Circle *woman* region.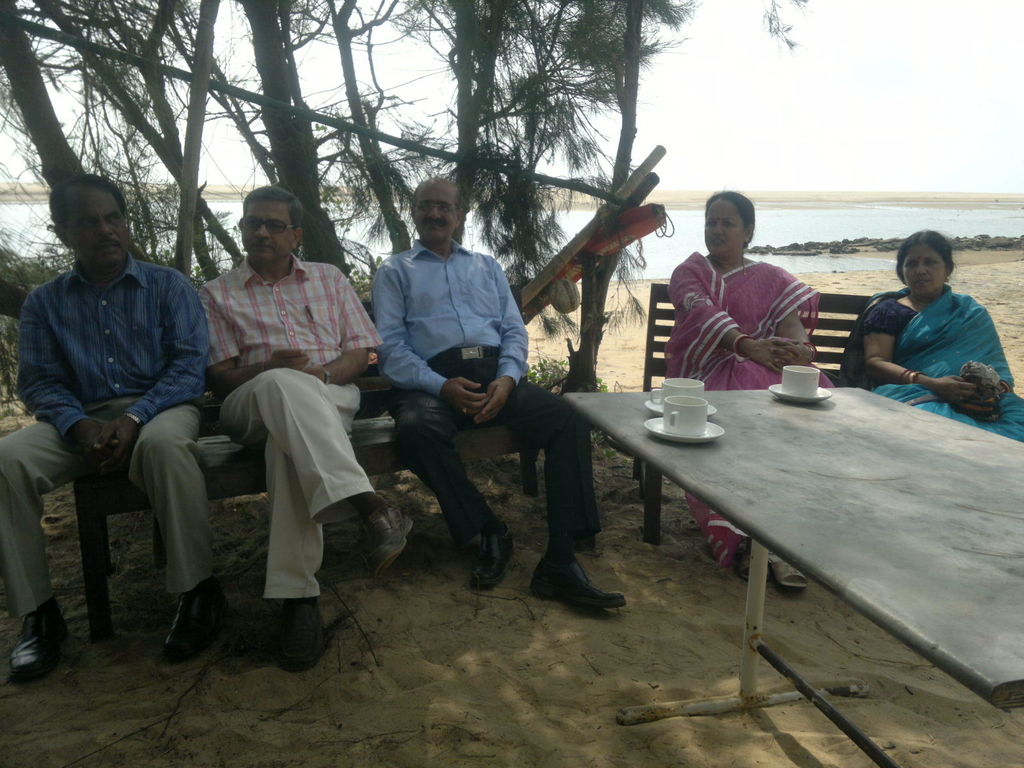
Region: 840/229/1020/432.
